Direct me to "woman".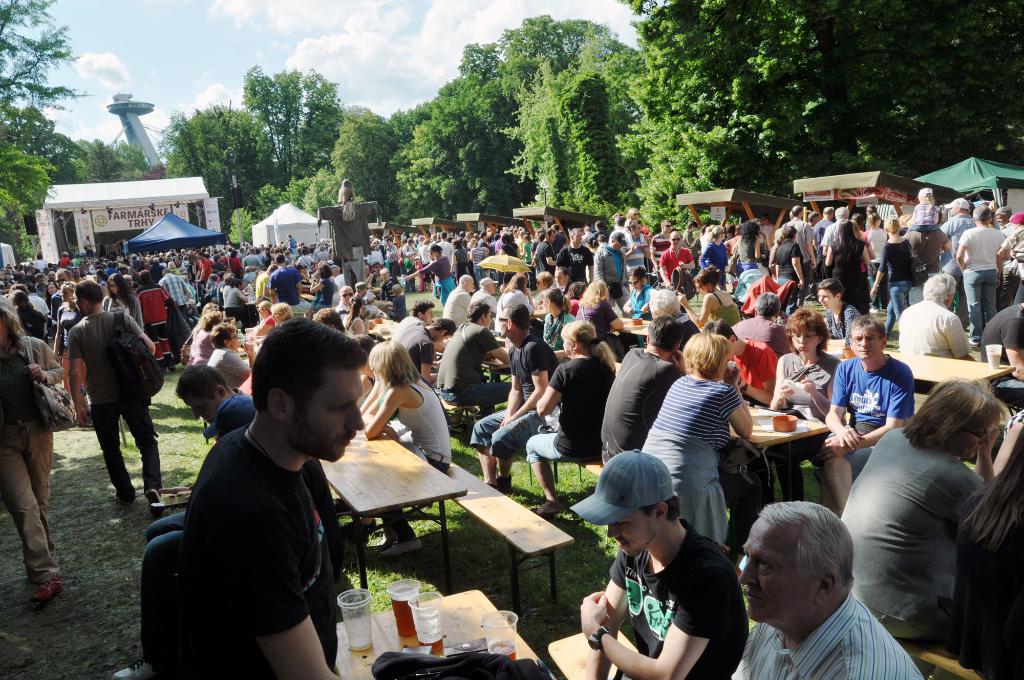
Direction: (676,270,744,333).
